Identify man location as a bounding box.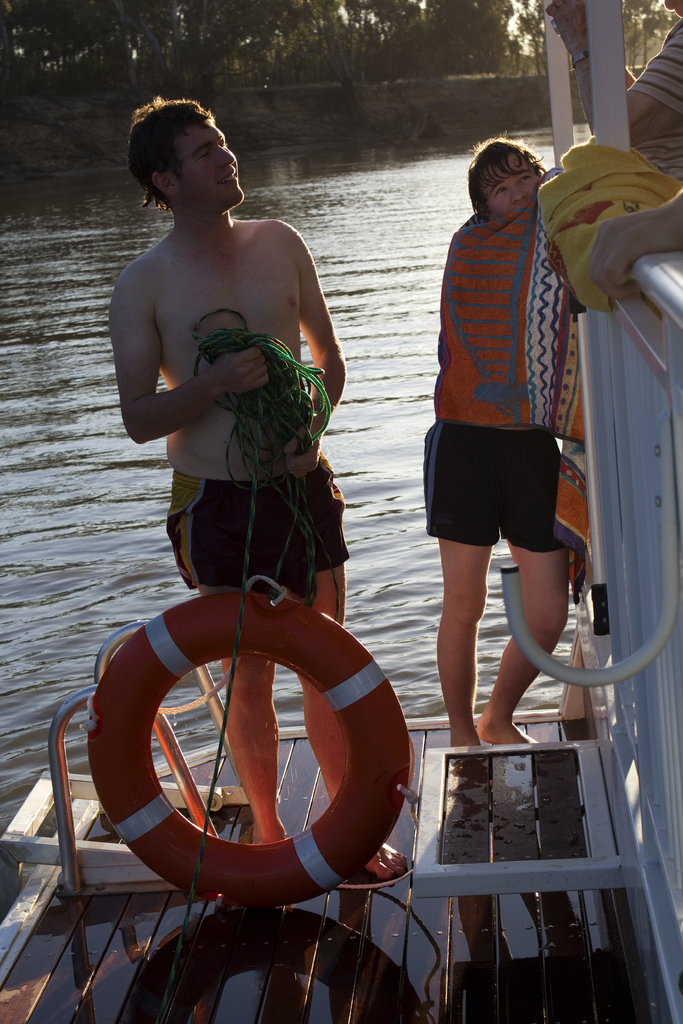
locate(116, 79, 410, 801).
